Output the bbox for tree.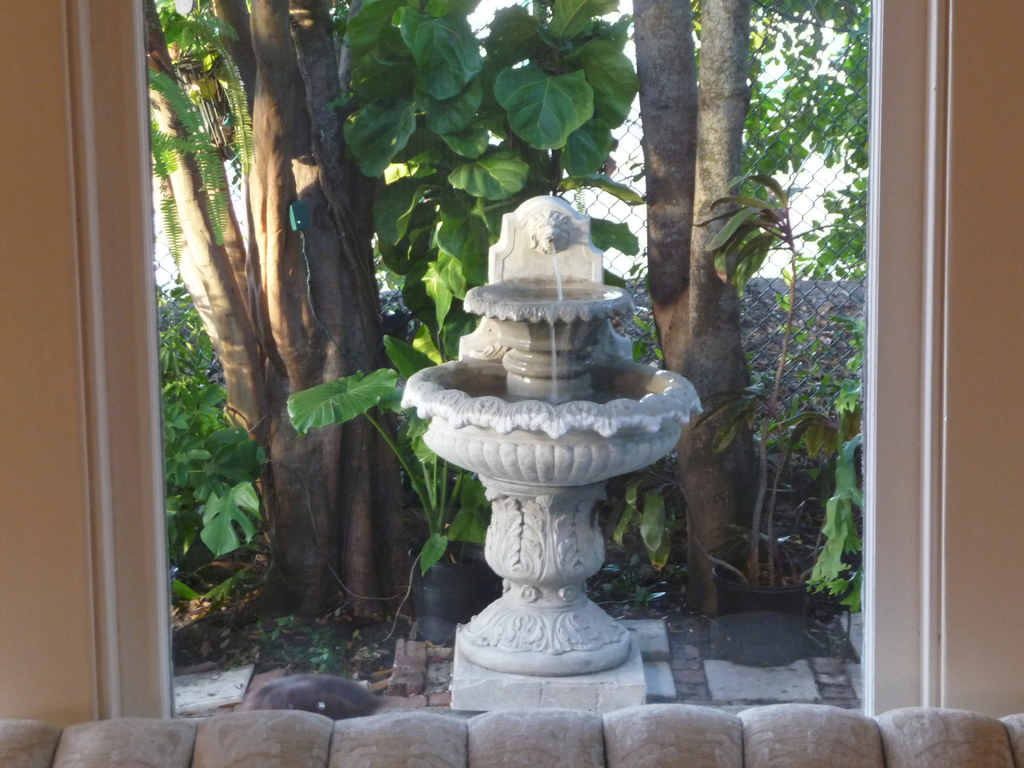
Rect(627, 0, 752, 609).
